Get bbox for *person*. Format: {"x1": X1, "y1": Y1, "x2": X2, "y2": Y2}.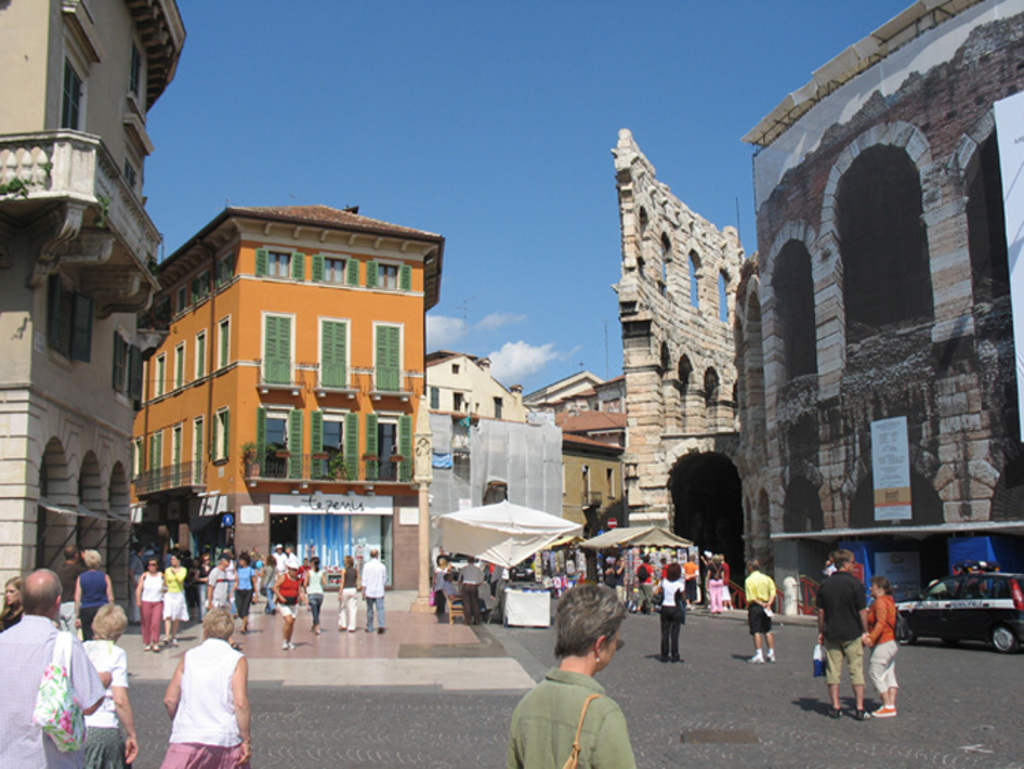
{"x1": 75, "y1": 589, "x2": 138, "y2": 766}.
